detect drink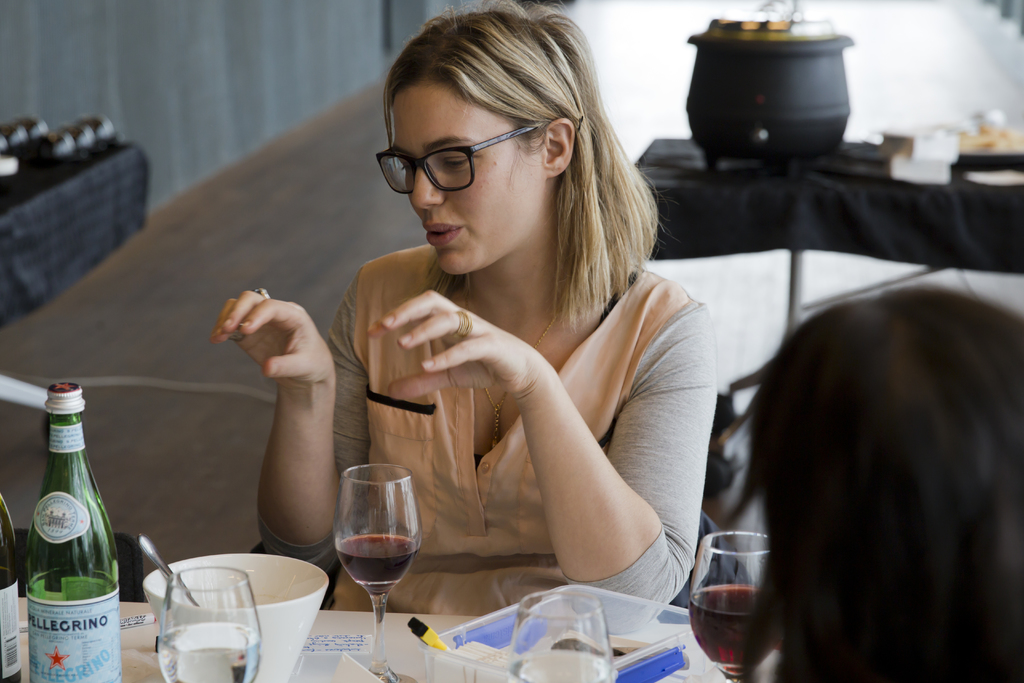
BBox(334, 529, 419, 598)
